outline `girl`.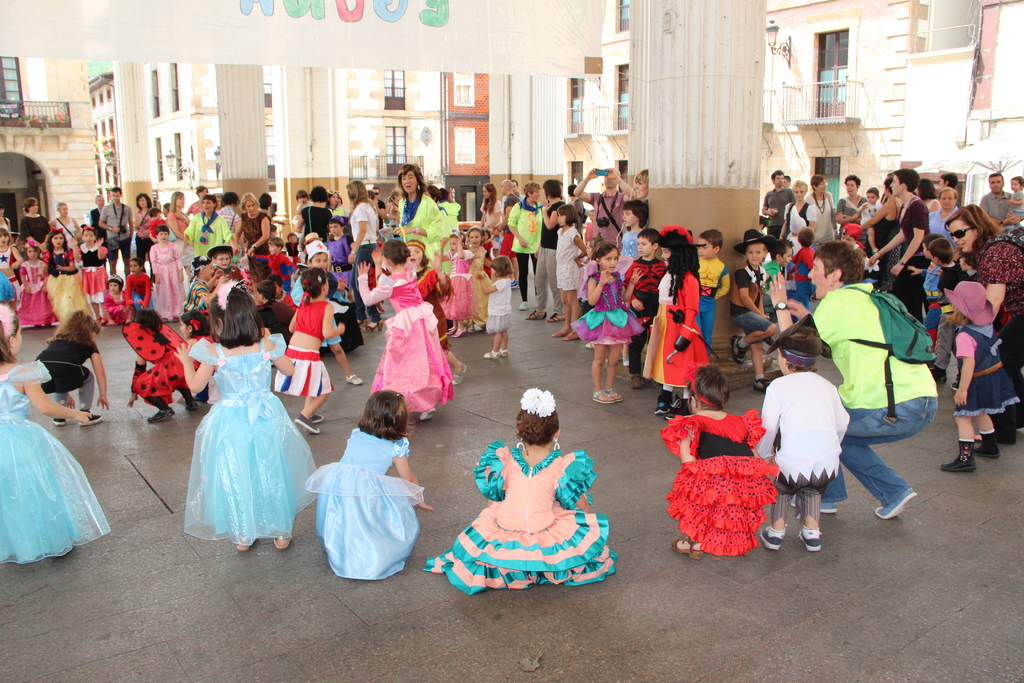
Outline: {"x1": 657, "y1": 362, "x2": 781, "y2": 561}.
